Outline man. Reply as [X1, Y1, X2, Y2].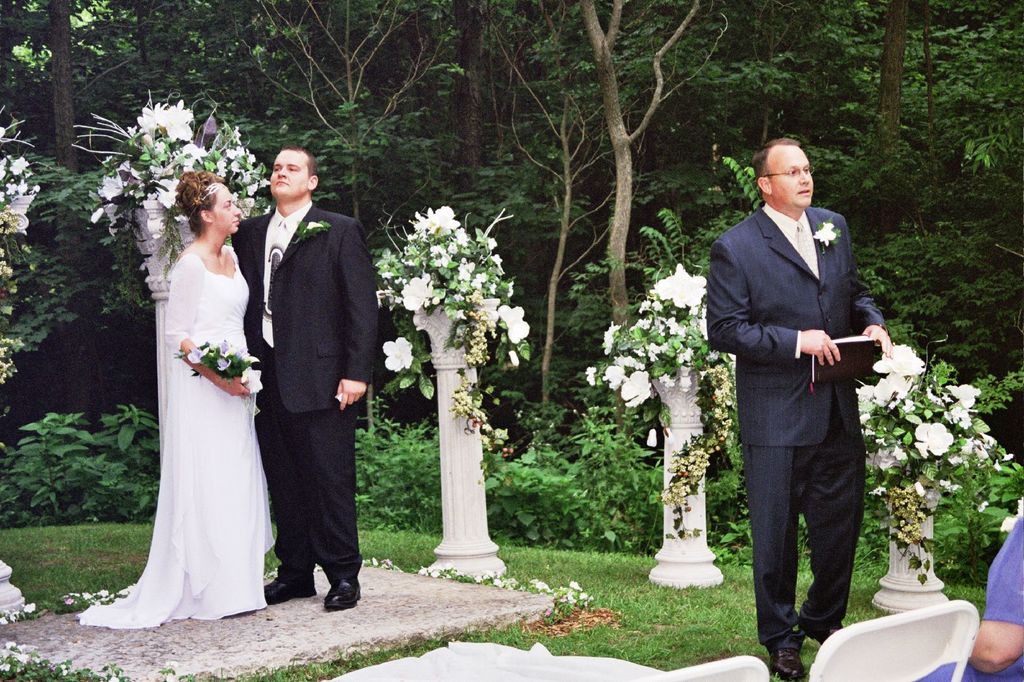
[228, 147, 380, 615].
